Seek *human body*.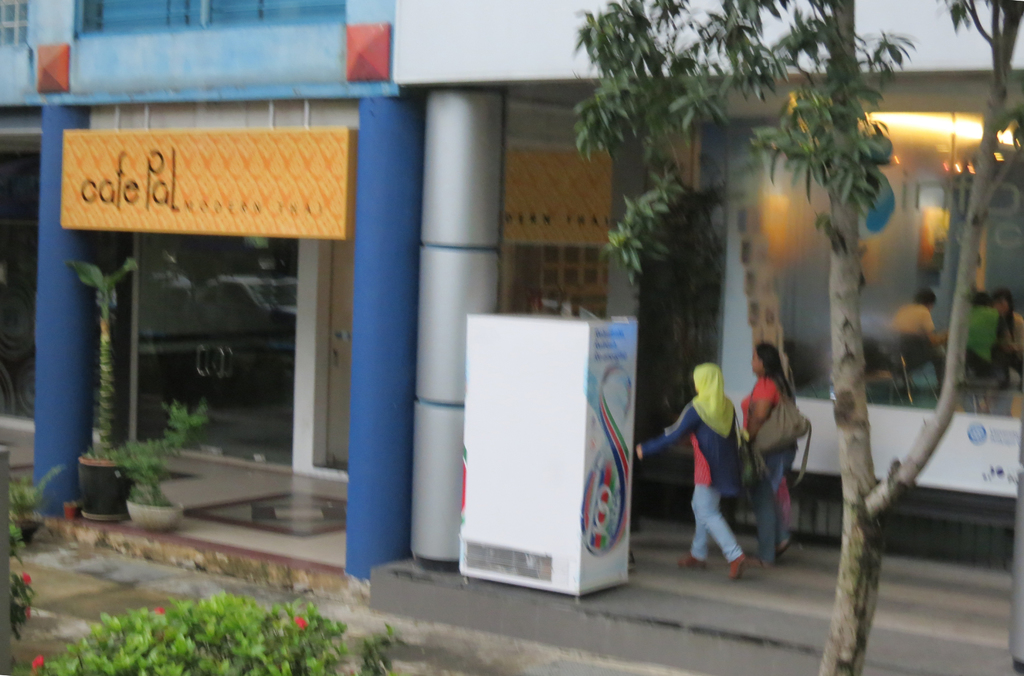
987 313 1023 385.
